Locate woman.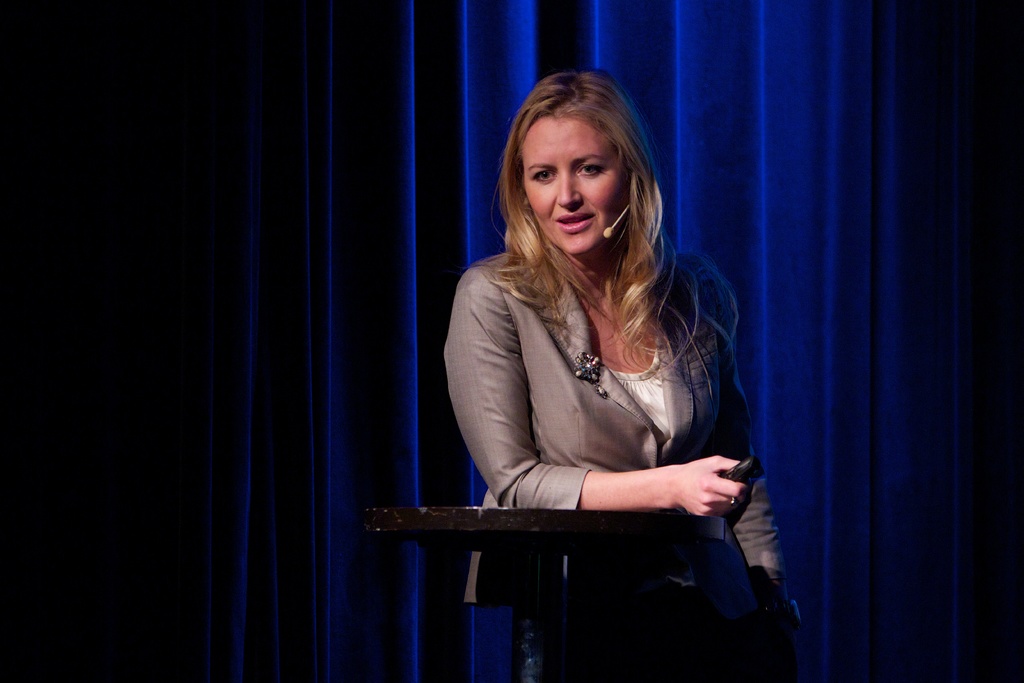
Bounding box: [x1=456, y1=65, x2=805, y2=678].
